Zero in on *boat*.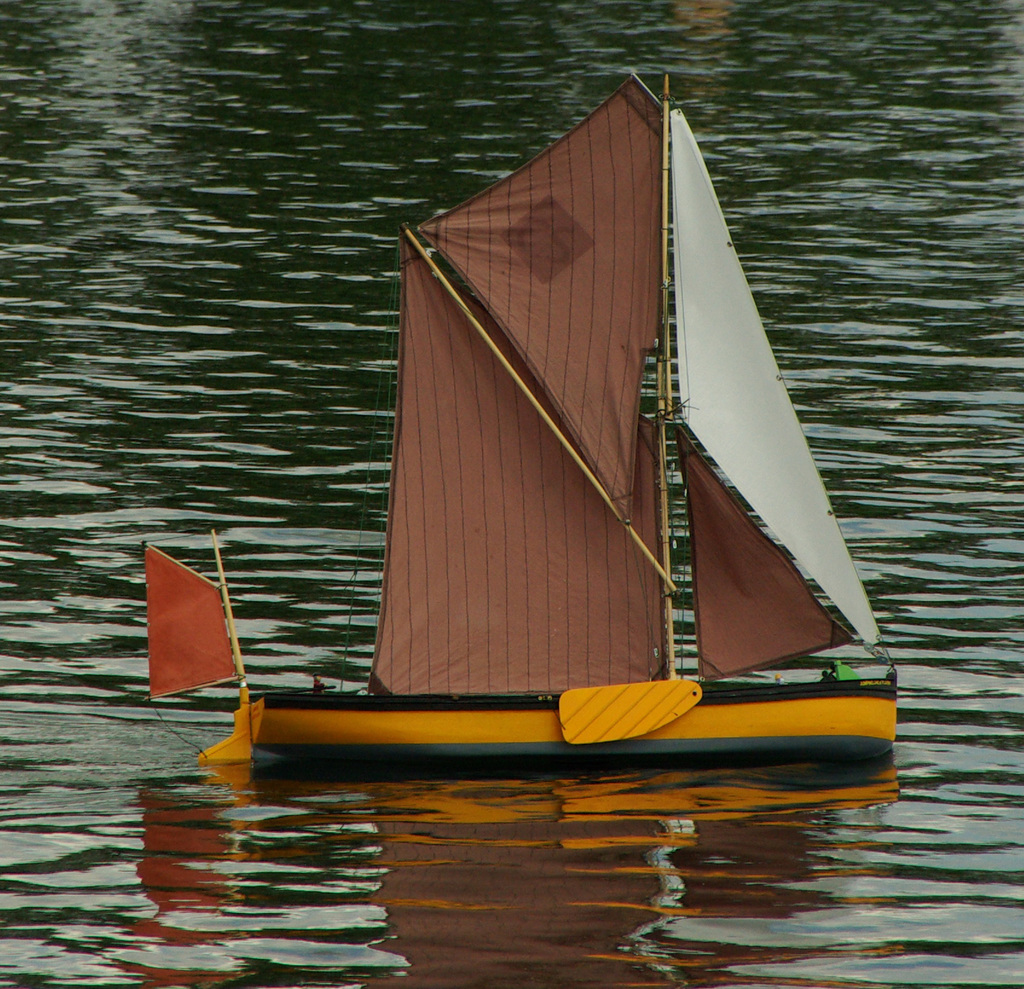
Zeroed in: region(243, 50, 870, 821).
